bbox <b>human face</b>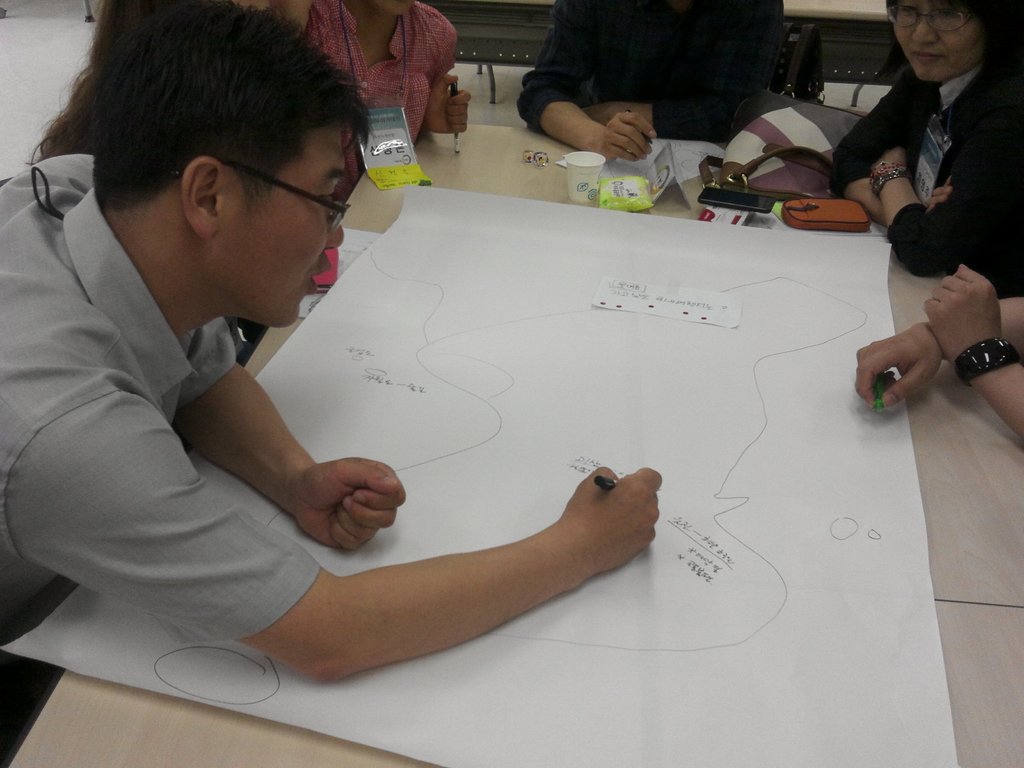
243/124/354/328
